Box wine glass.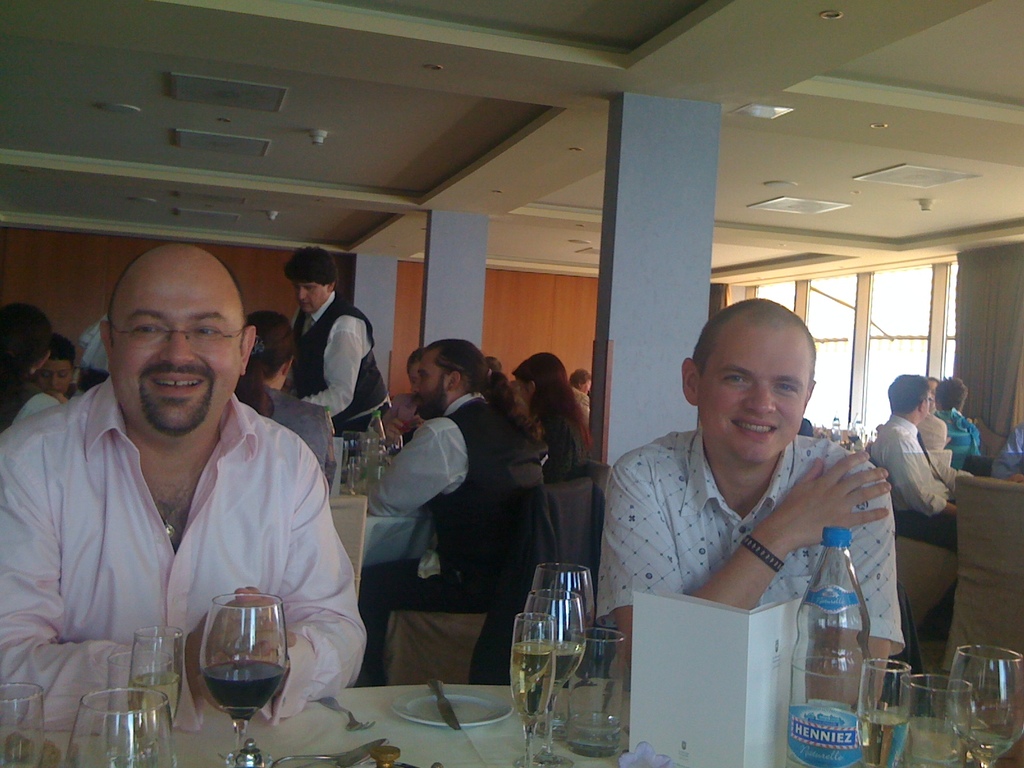
532,588,582,765.
